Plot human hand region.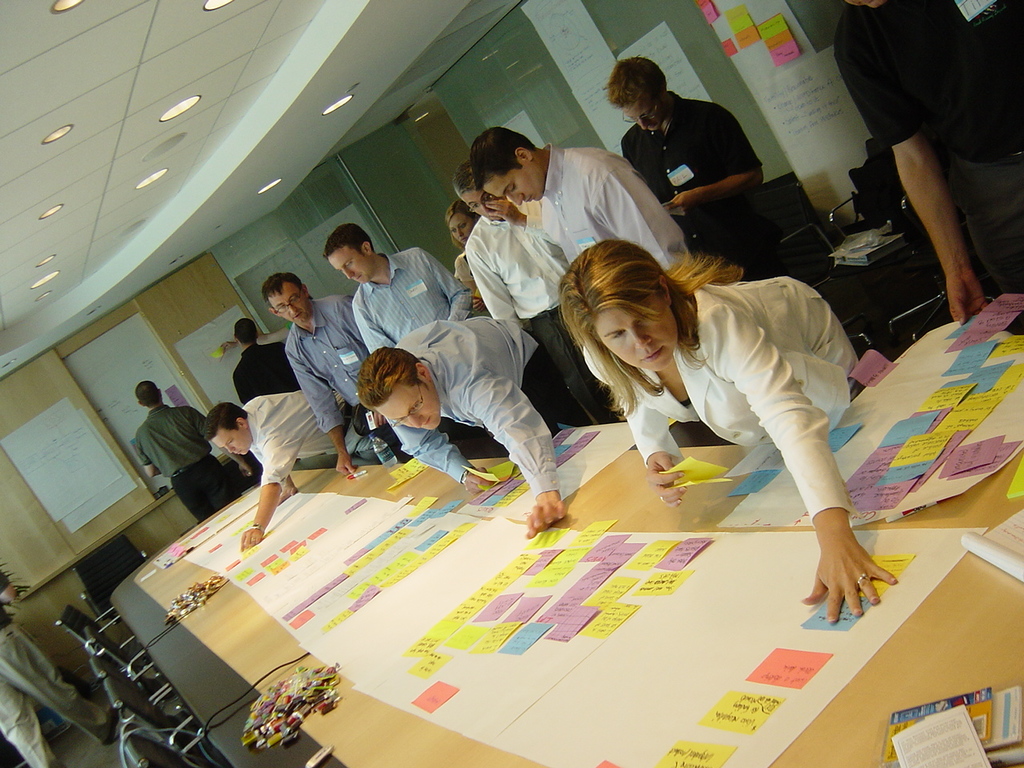
Plotted at [x1=238, y1=462, x2=251, y2=478].
